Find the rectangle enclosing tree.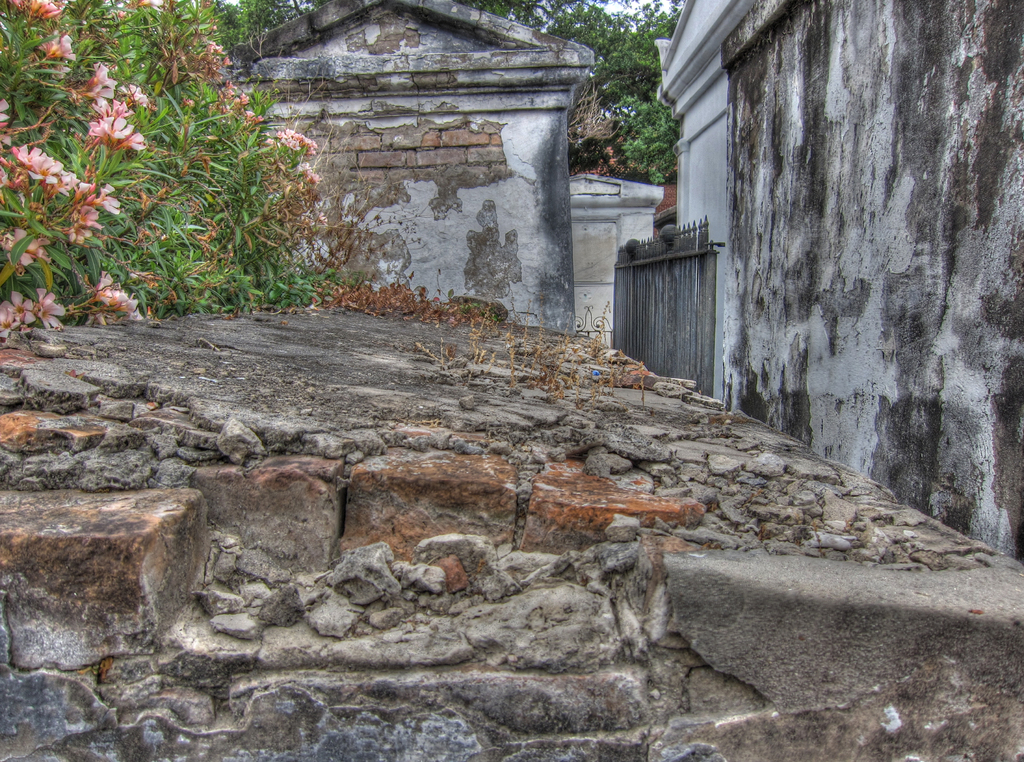
450:0:690:186.
